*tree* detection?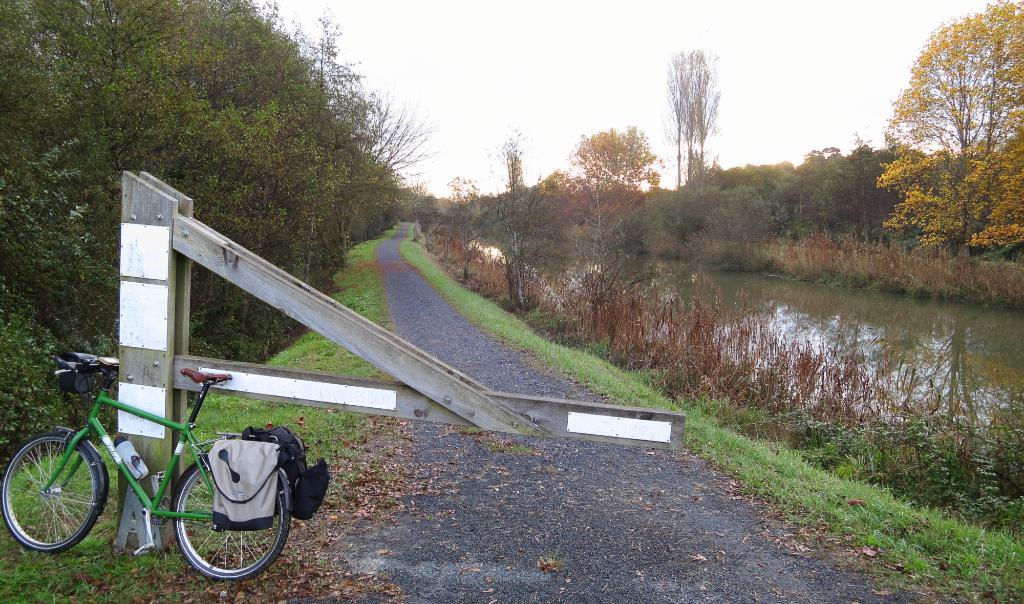
543,126,666,259
